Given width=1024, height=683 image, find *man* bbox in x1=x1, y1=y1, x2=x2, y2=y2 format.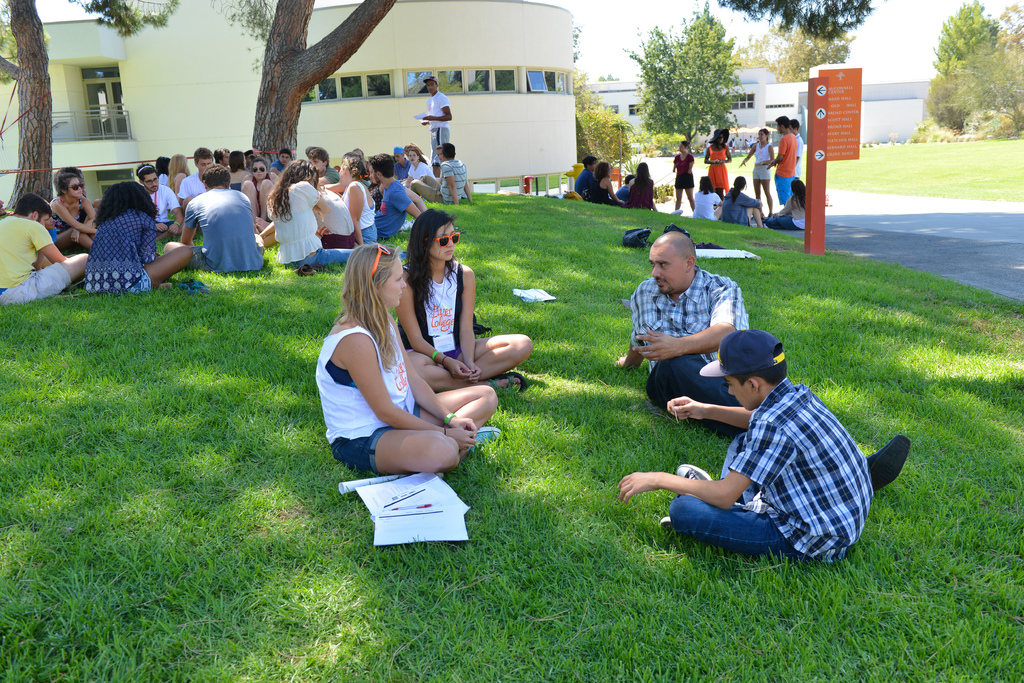
x1=139, y1=158, x2=178, y2=229.
